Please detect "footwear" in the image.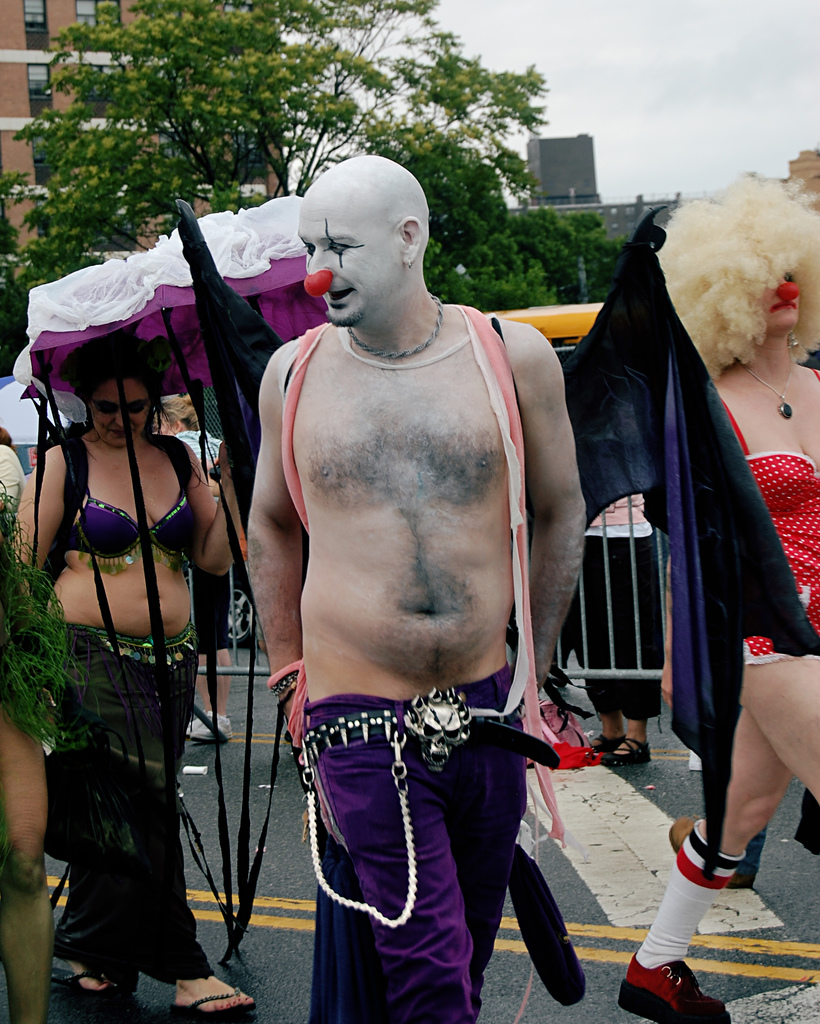
[668, 812, 753, 889].
